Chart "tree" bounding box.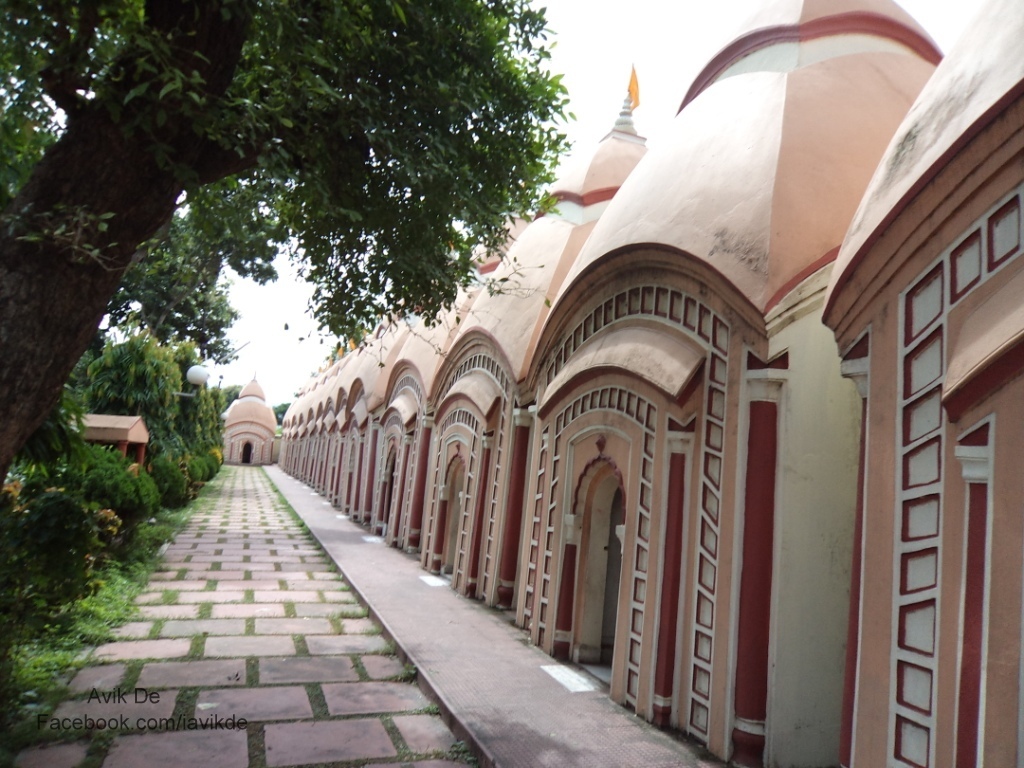
Charted: 5:0:569:511.
